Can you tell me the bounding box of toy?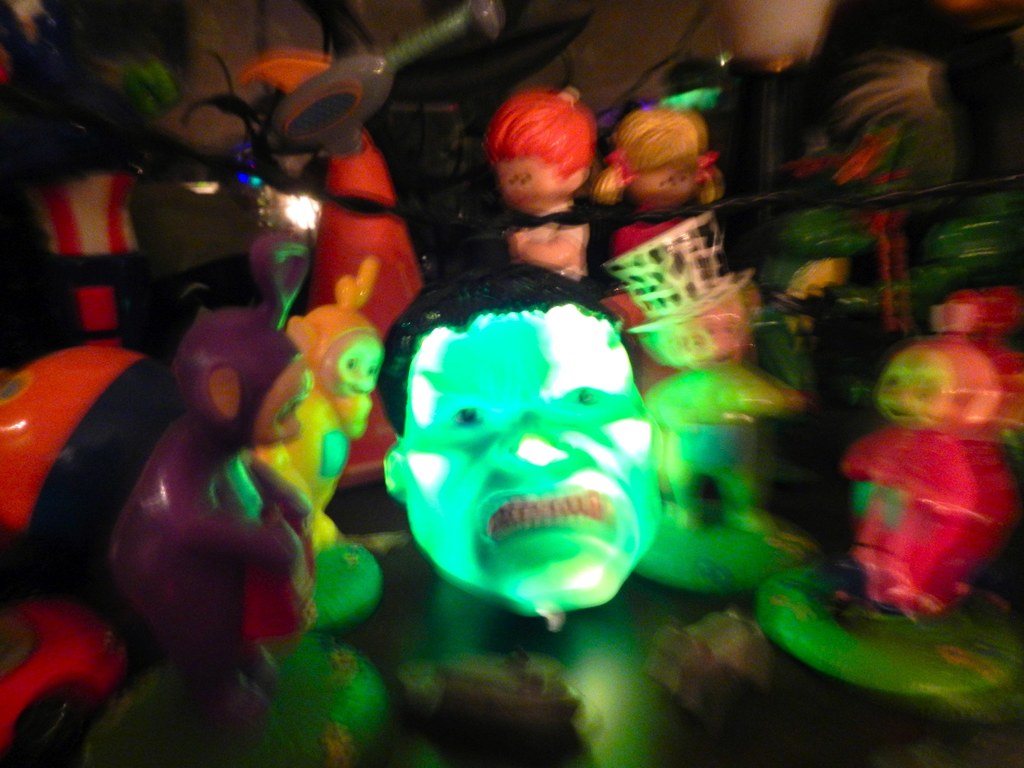
bbox=(855, 339, 1014, 602).
